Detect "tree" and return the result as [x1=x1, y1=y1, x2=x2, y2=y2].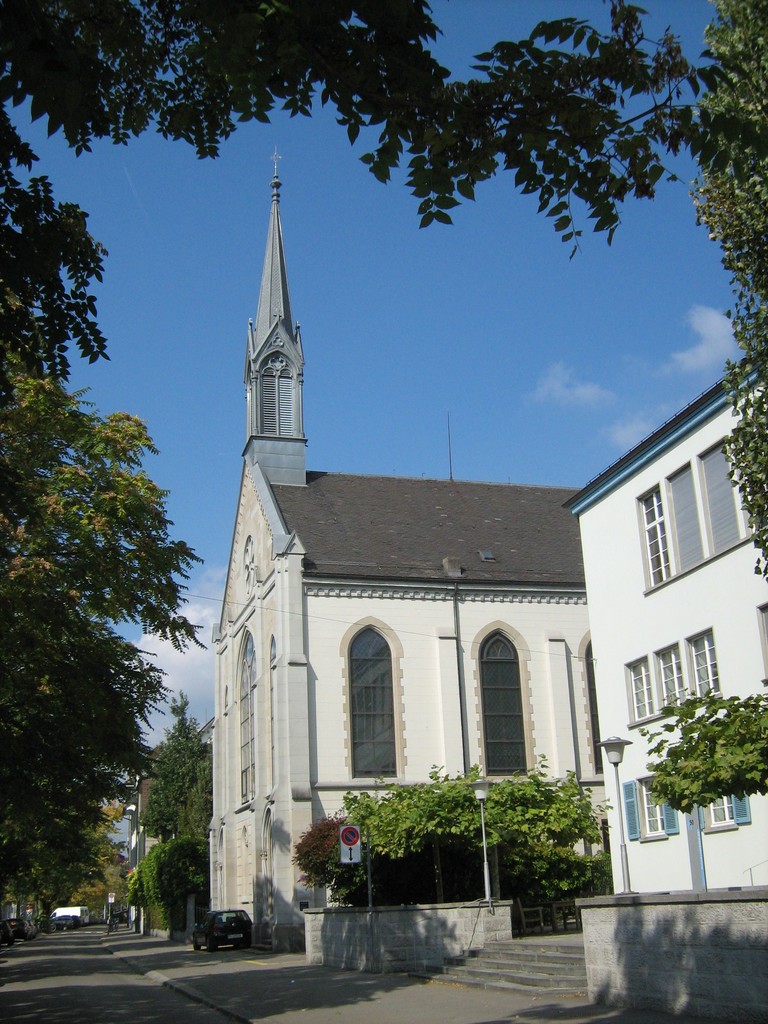
[x1=632, y1=672, x2=767, y2=824].
